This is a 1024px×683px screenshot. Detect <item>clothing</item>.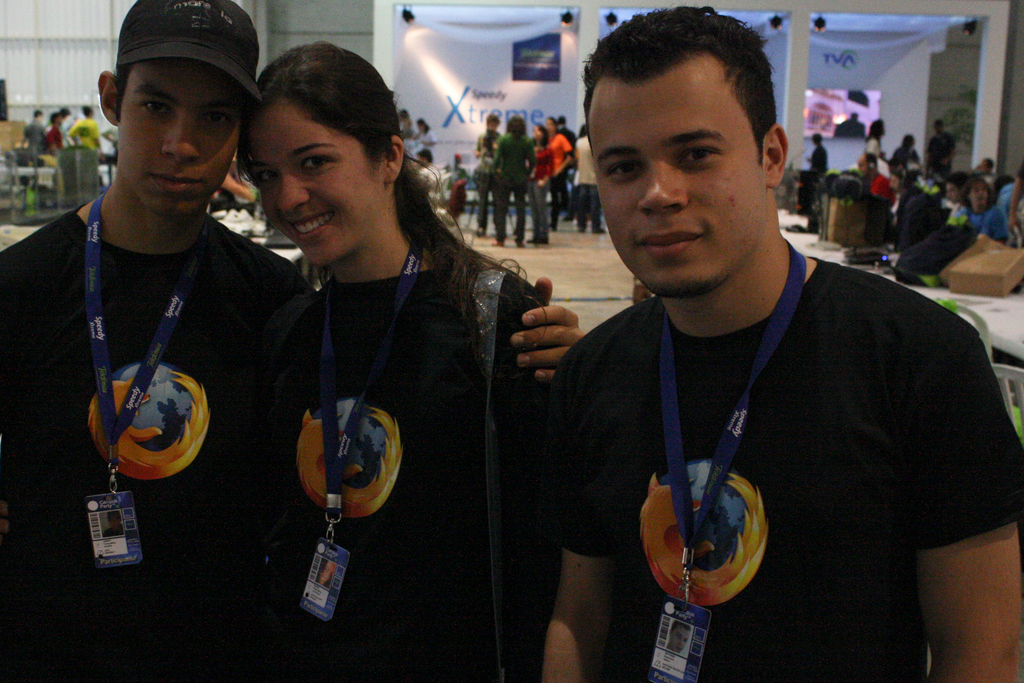
x1=416 y1=129 x2=436 y2=150.
